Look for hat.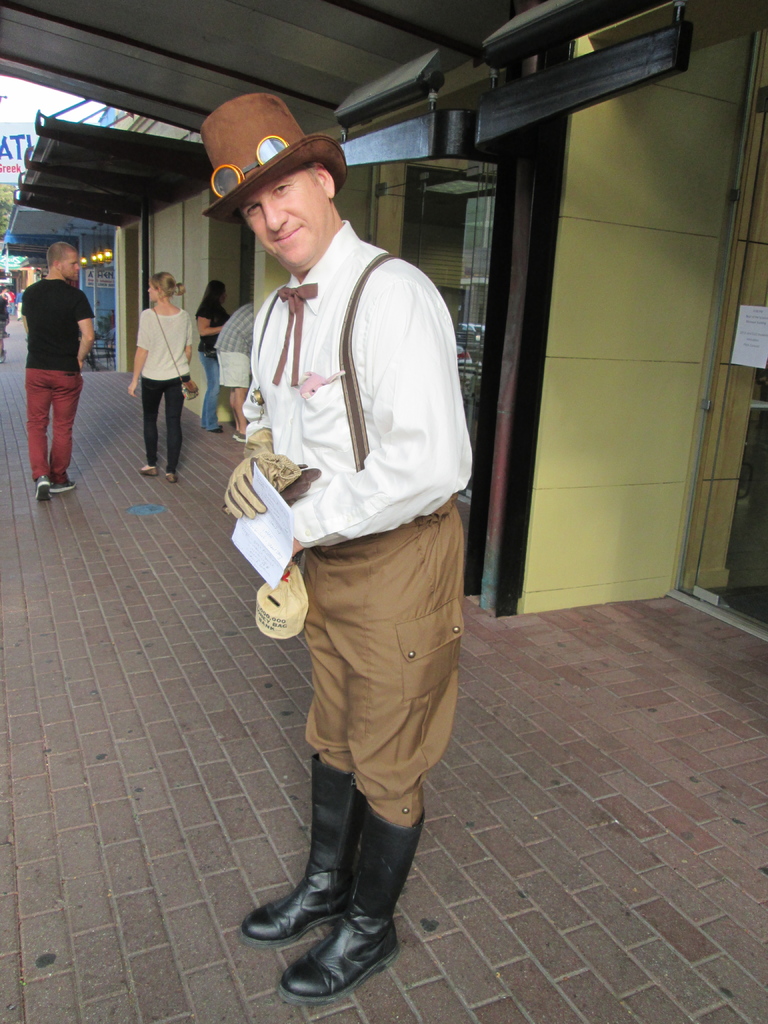
Found: <region>198, 95, 342, 228</region>.
